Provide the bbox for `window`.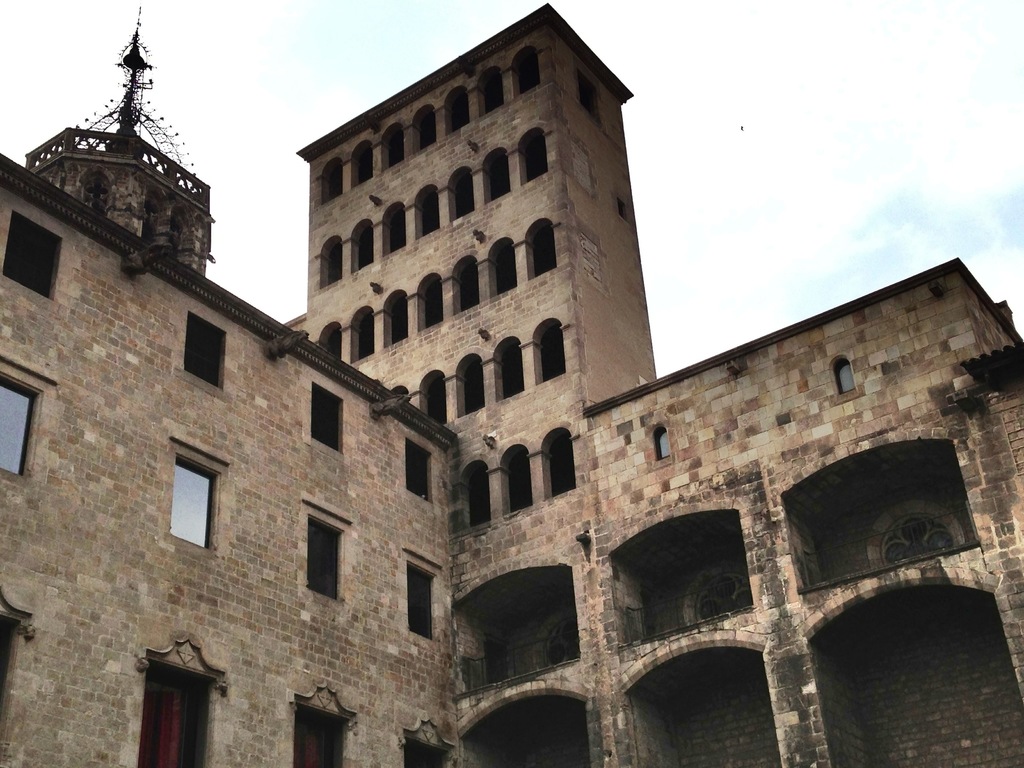
bbox=(412, 104, 438, 153).
